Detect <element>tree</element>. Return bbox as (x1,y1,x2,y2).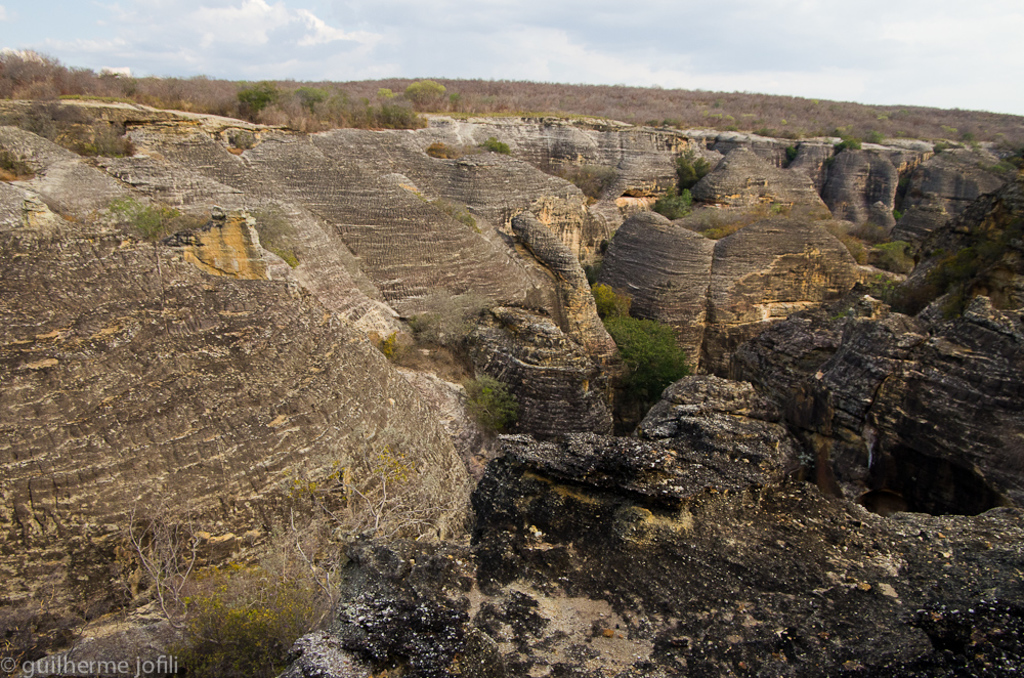
(404,83,433,104).
